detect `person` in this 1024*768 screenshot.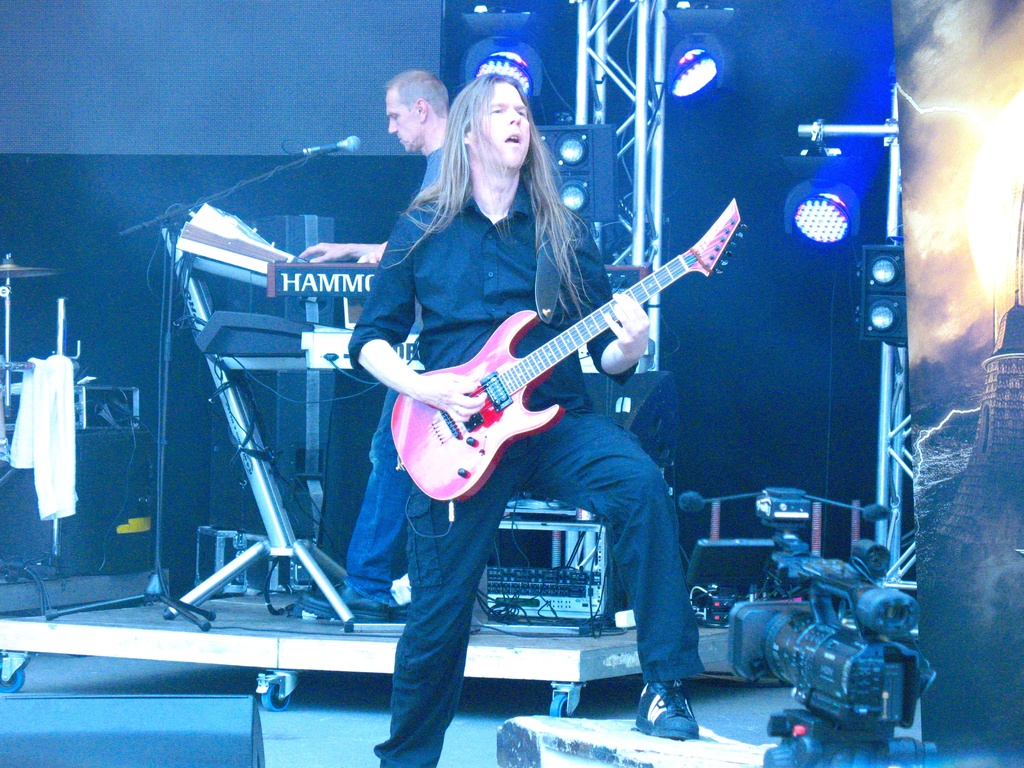
Detection: {"x1": 348, "y1": 71, "x2": 714, "y2": 767}.
